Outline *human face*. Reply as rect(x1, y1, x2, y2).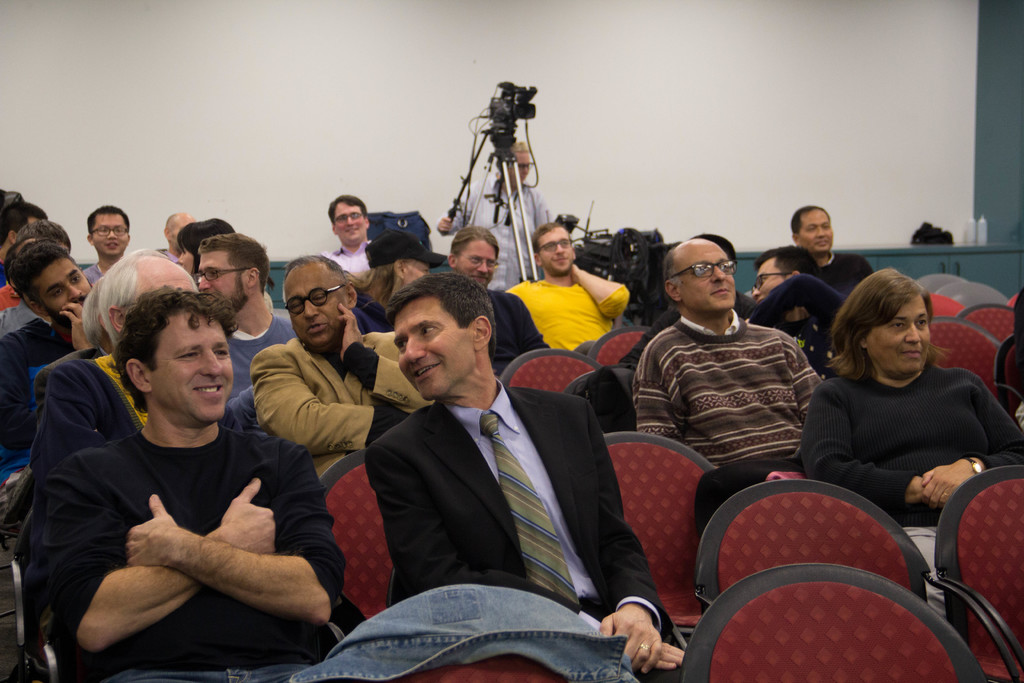
rect(751, 257, 789, 302).
